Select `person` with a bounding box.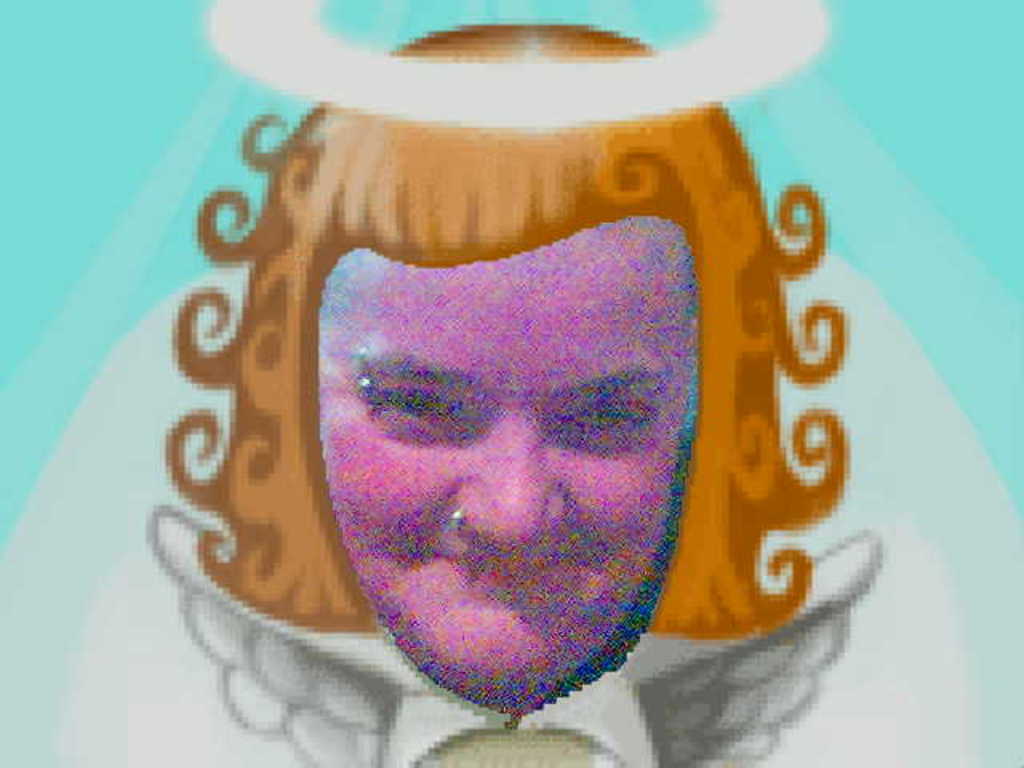
x1=213 y1=173 x2=736 y2=634.
